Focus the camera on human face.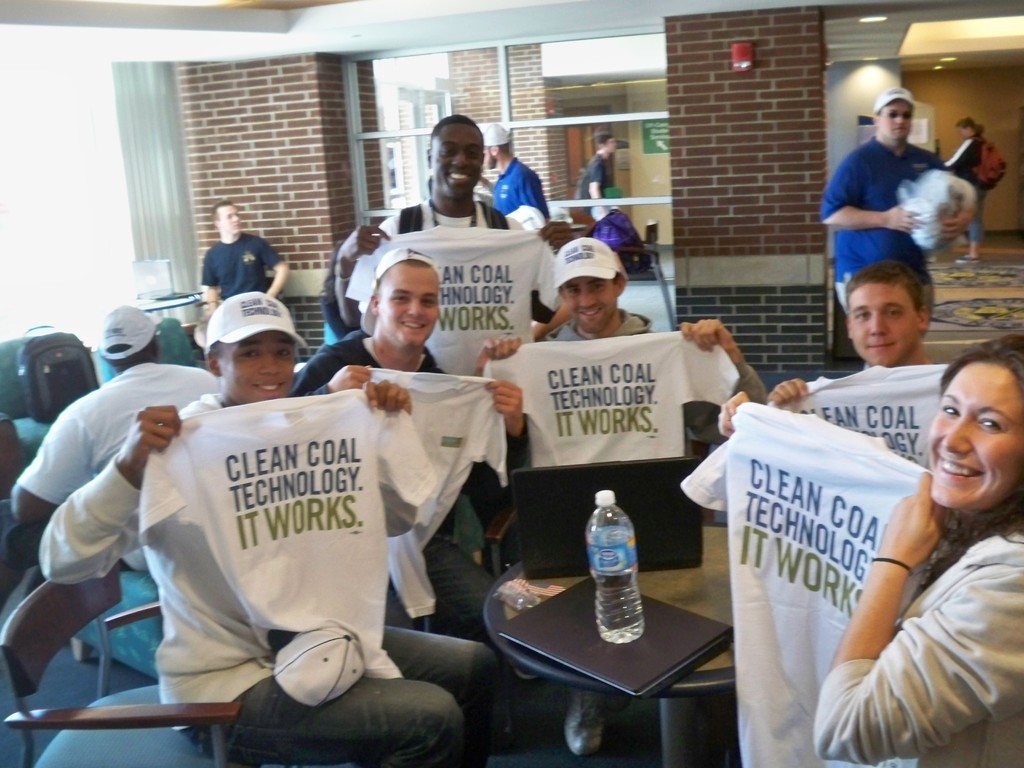
Focus region: [878, 100, 912, 140].
